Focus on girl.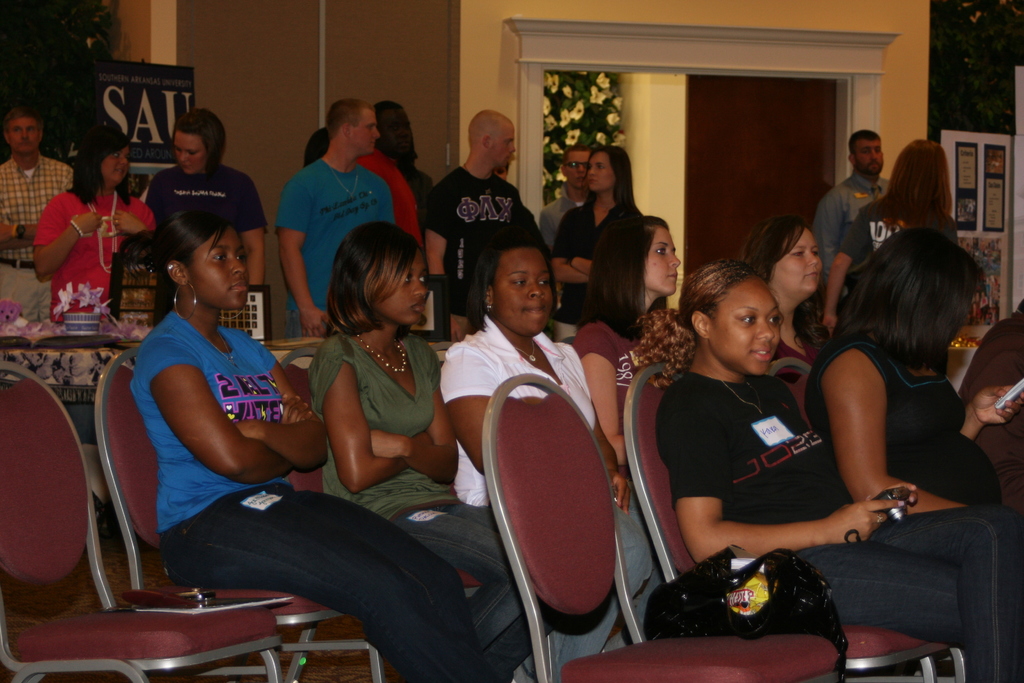
Focused at [647,259,1014,629].
